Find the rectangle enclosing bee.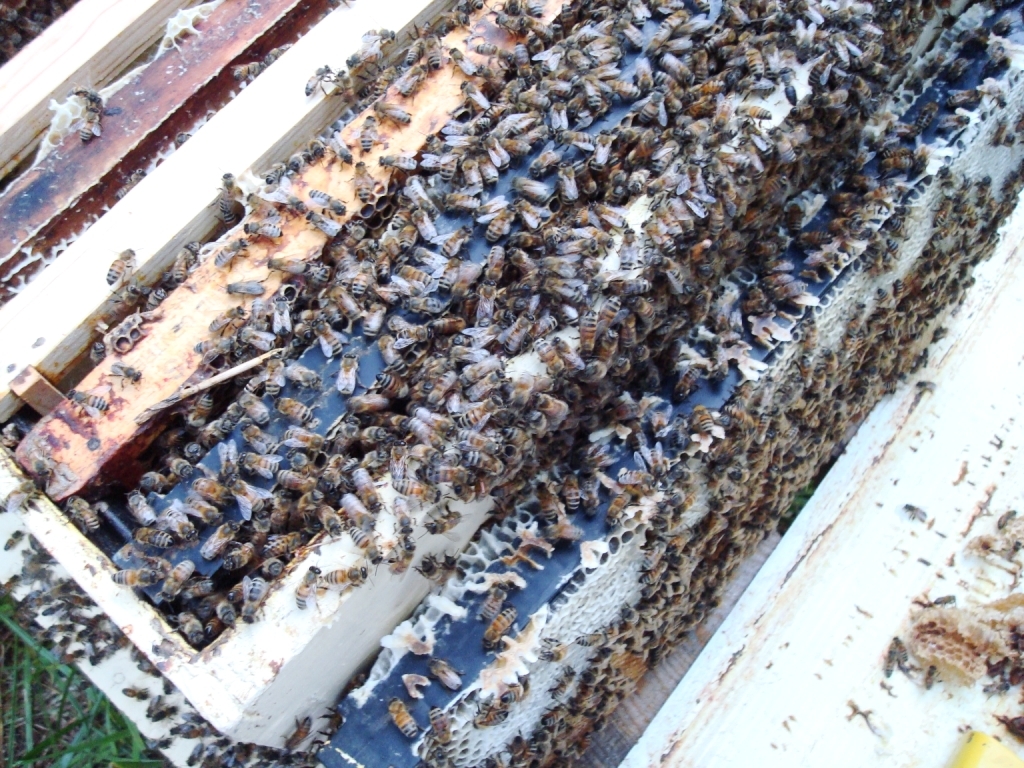
locate(499, 73, 524, 107).
